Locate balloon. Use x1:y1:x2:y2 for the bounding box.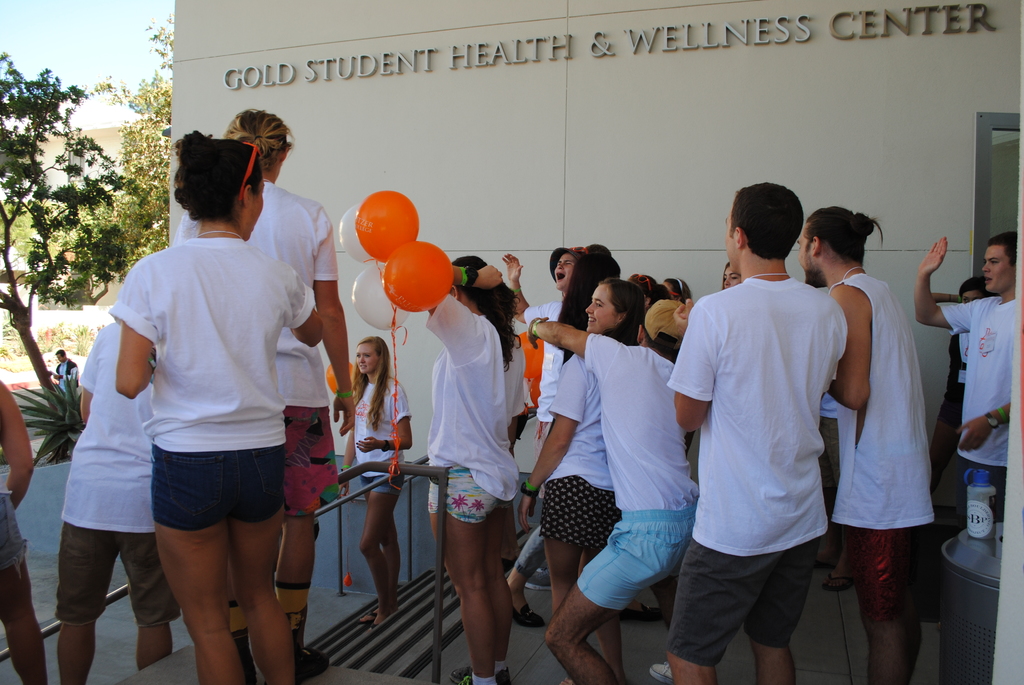
351:264:409:333.
